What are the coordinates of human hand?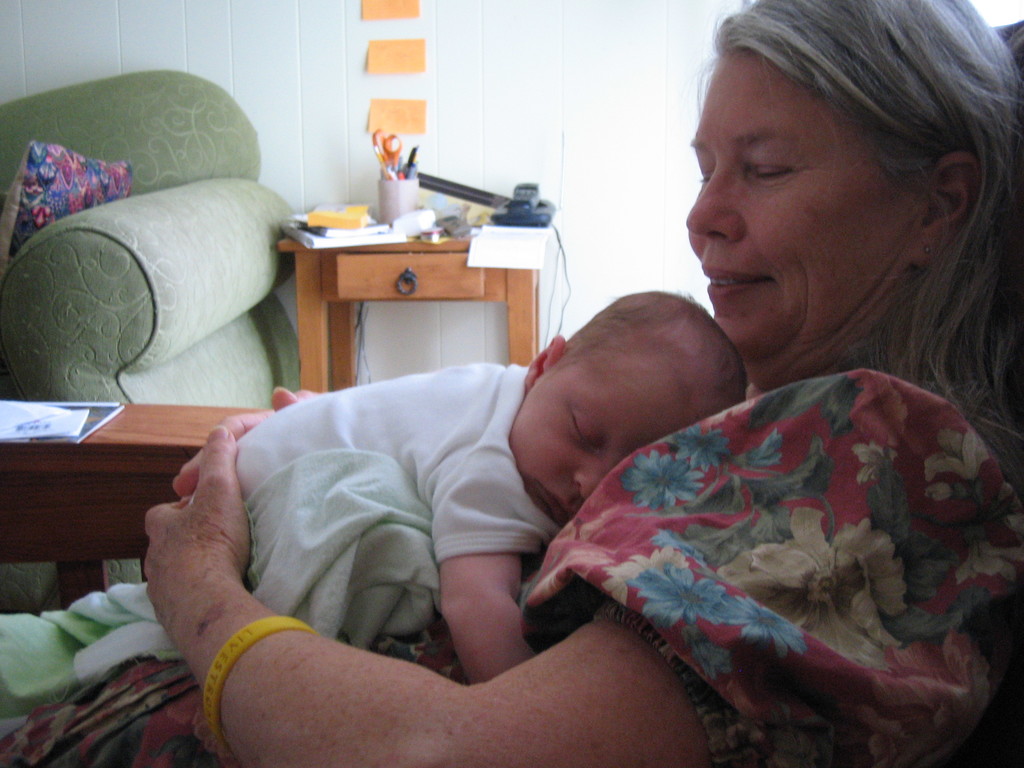
bbox=(170, 387, 317, 512).
